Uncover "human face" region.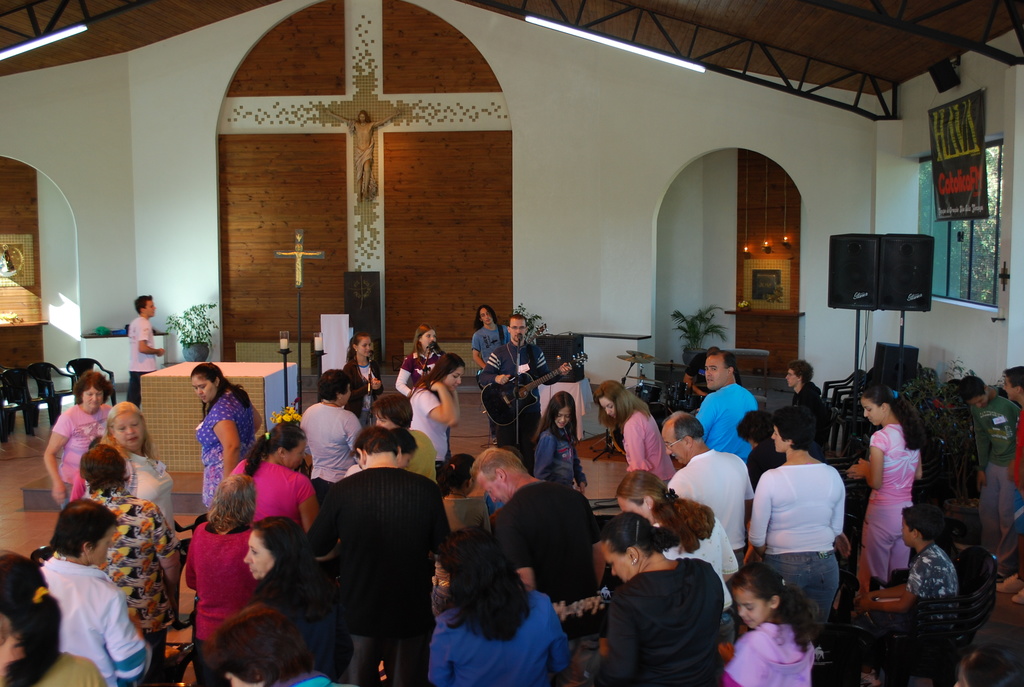
Uncovered: BBox(729, 587, 772, 631).
